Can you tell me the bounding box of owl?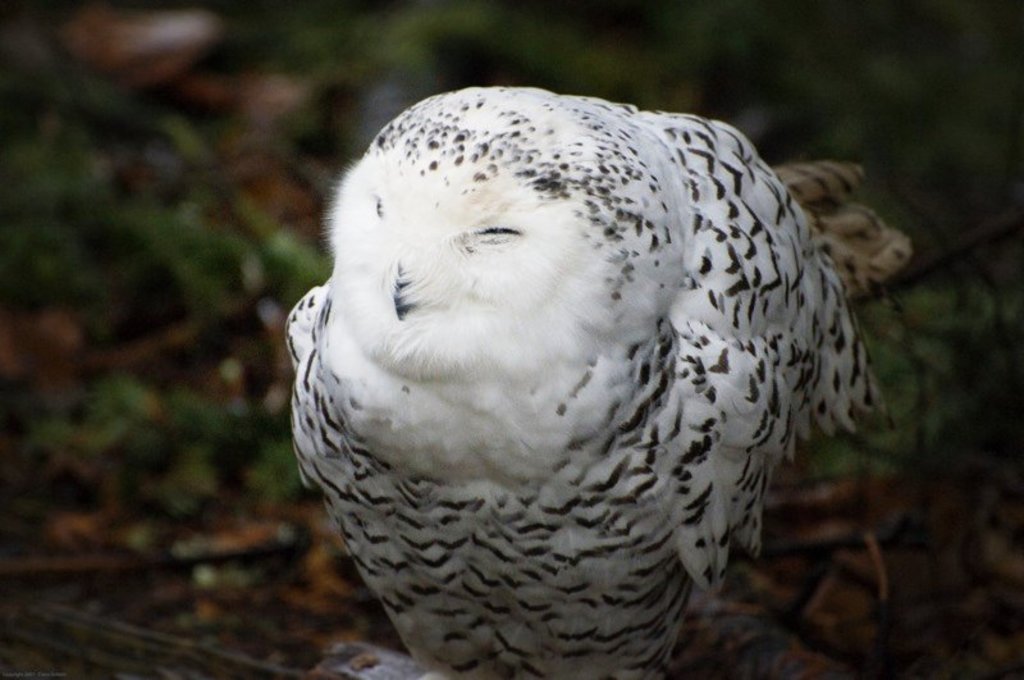
{"left": 276, "top": 82, "right": 922, "bottom": 679}.
